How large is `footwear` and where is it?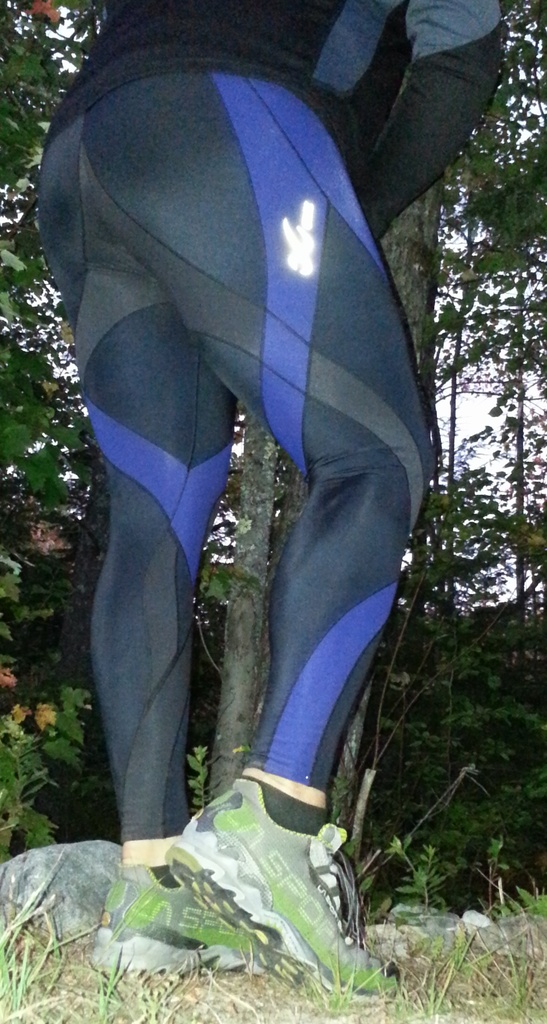
Bounding box: [x1=87, y1=865, x2=261, y2=987].
